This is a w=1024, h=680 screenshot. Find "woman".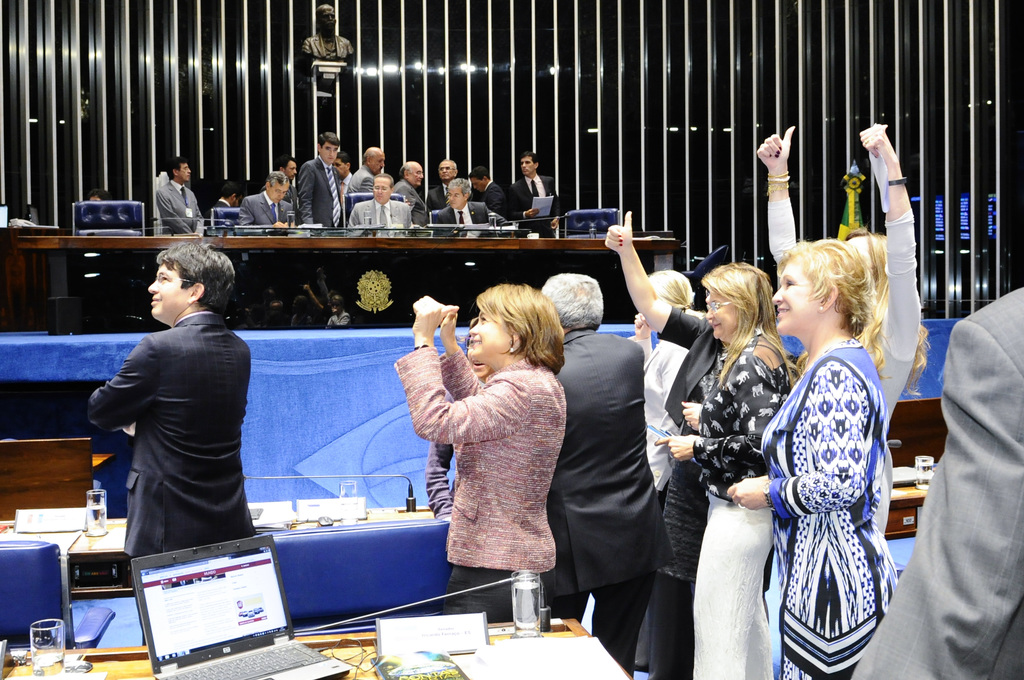
Bounding box: pyautogui.locateOnScreen(391, 279, 567, 628).
